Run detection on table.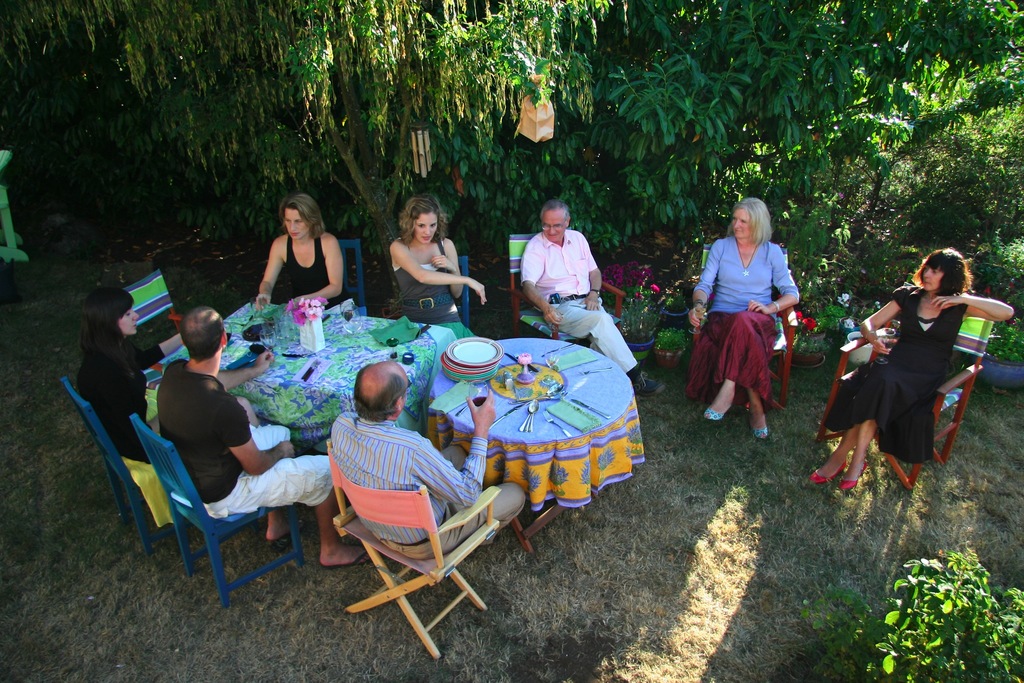
Result: (144, 299, 467, 467).
